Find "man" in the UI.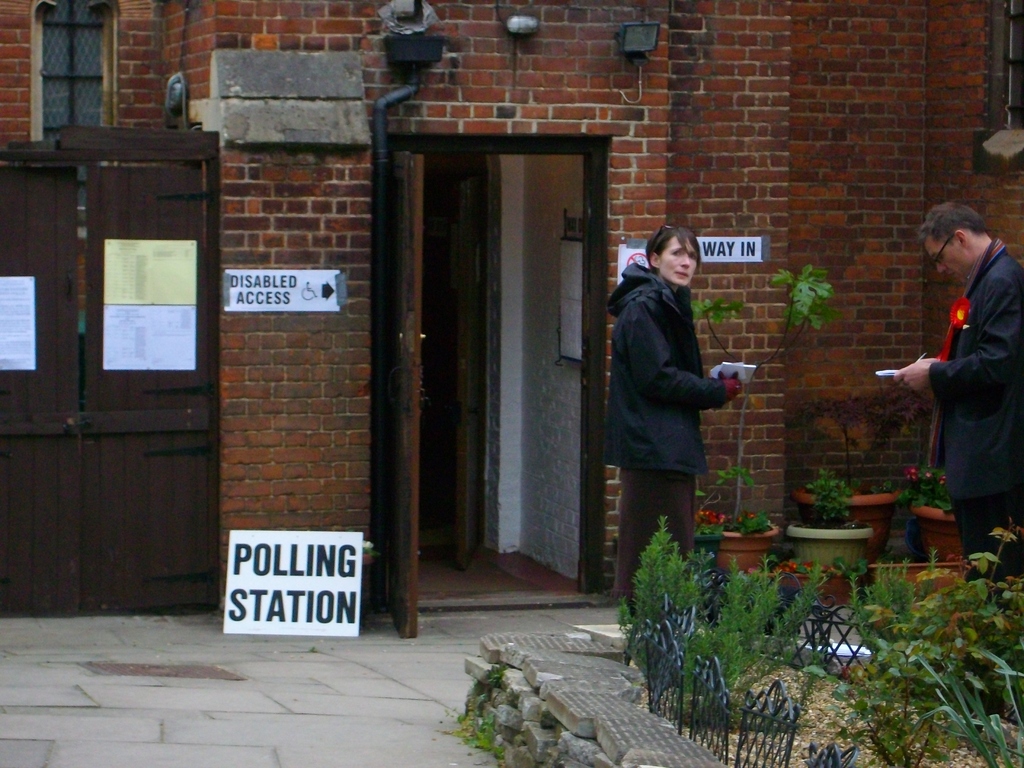
UI element at 899 195 1023 670.
